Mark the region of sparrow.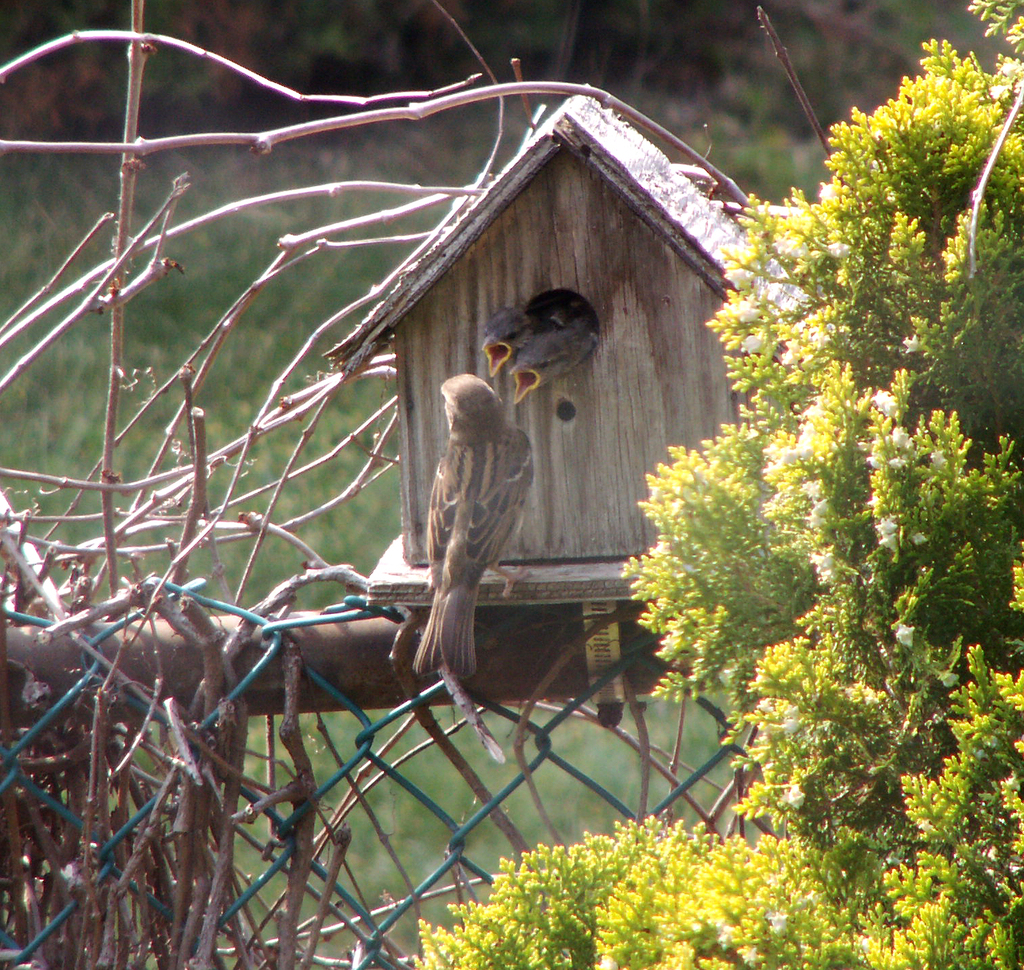
Region: {"x1": 402, "y1": 366, "x2": 540, "y2": 681}.
